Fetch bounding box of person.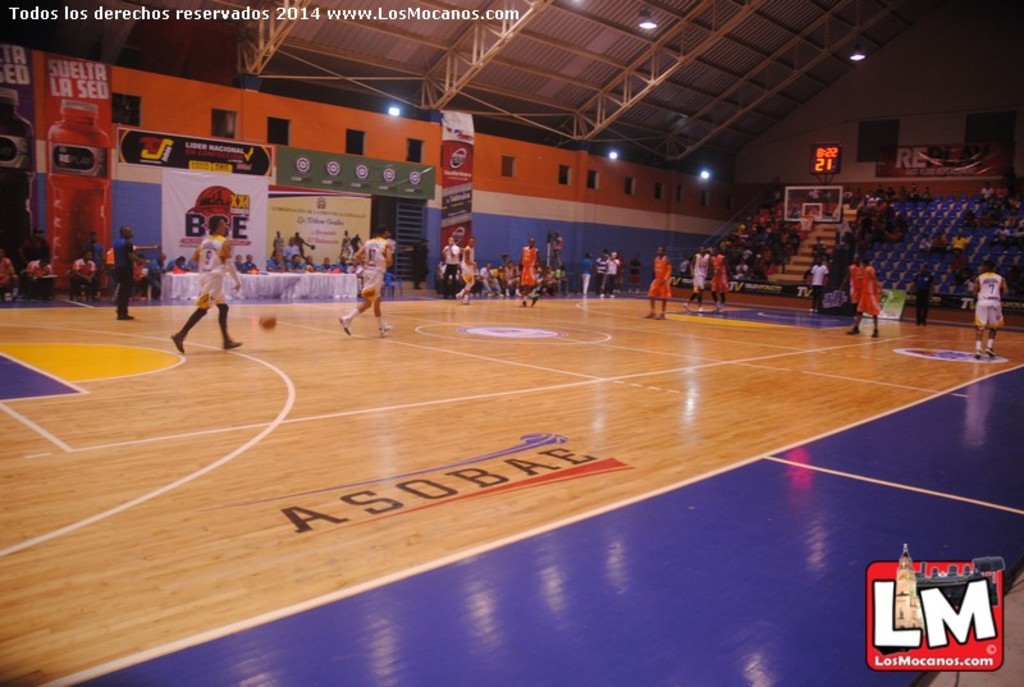
Bbox: select_region(850, 253, 886, 338).
